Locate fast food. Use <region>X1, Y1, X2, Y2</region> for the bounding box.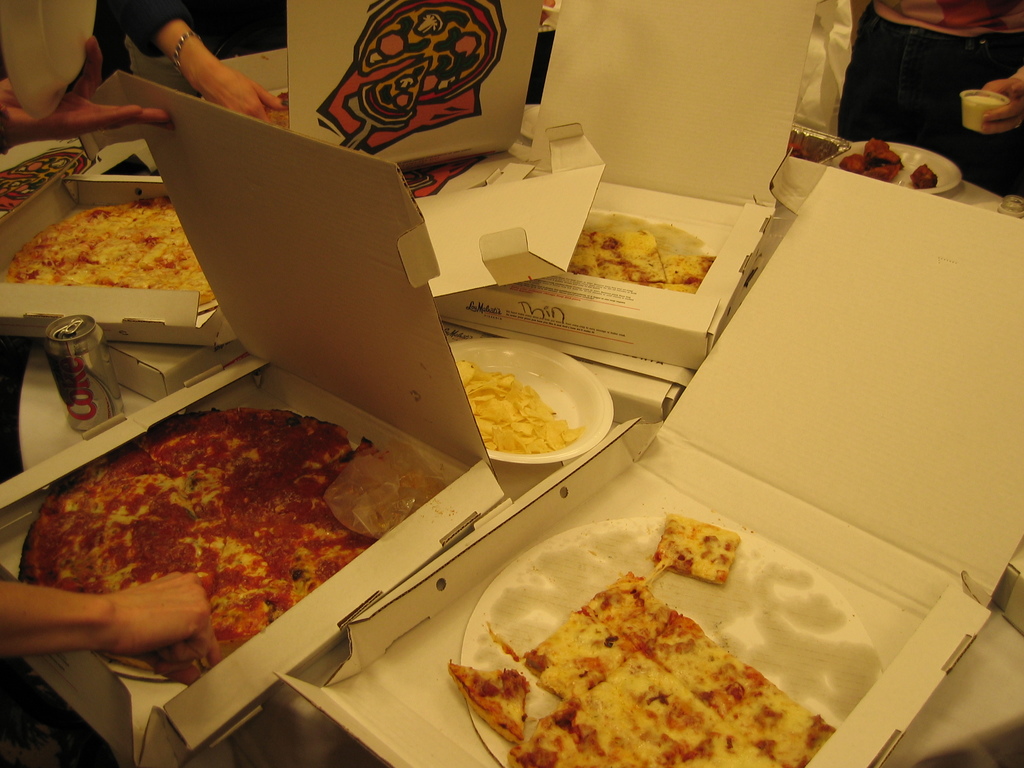
<region>449, 362, 575, 451</region>.
